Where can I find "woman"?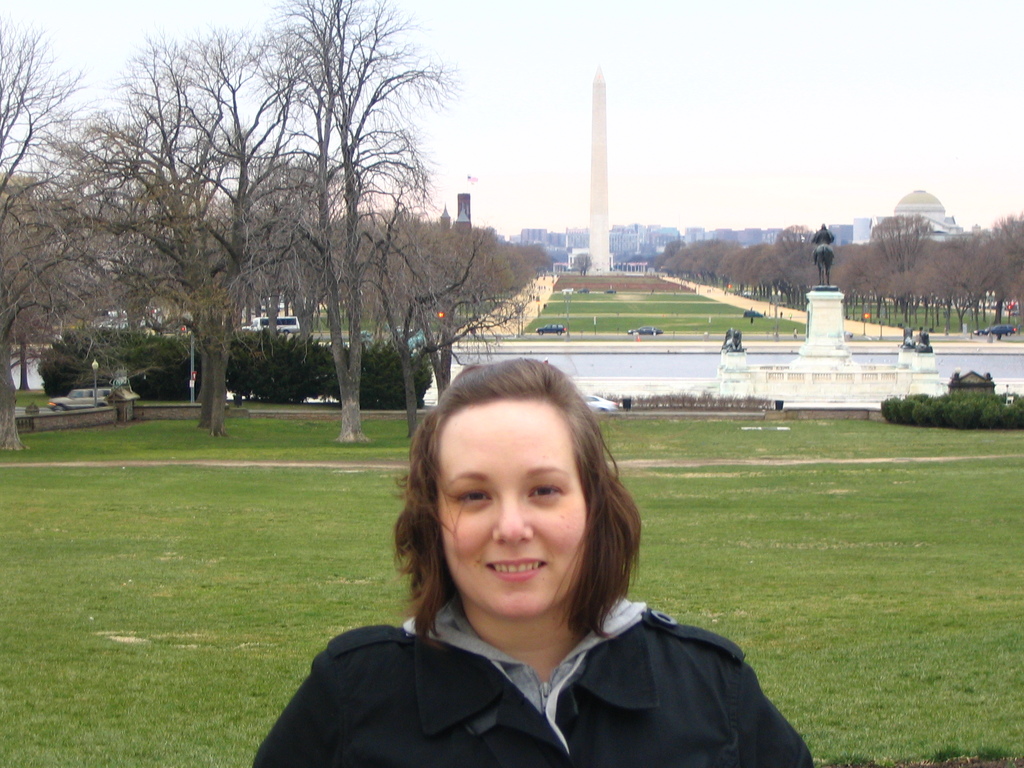
You can find it at bbox=(219, 360, 819, 767).
